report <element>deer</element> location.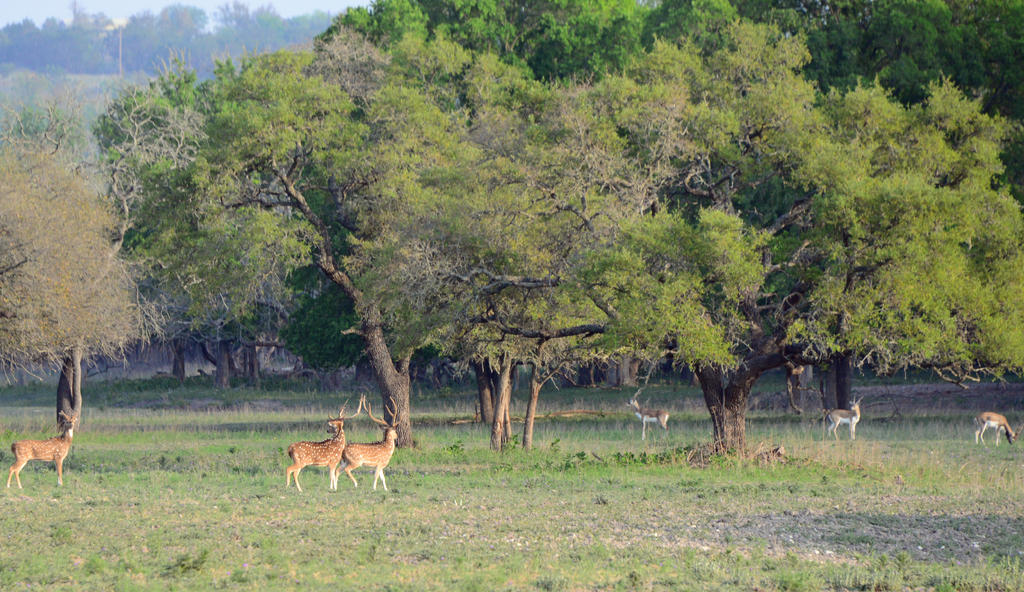
Report: bbox(292, 403, 376, 490).
